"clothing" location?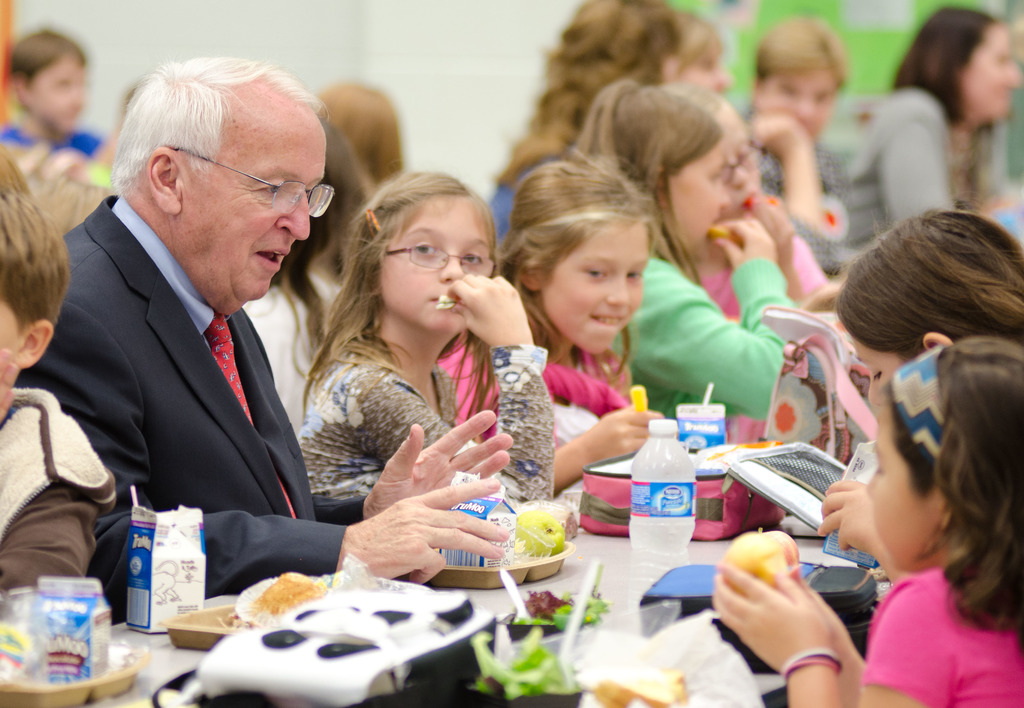
(x1=856, y1=565, x2=1018, y2=700)
